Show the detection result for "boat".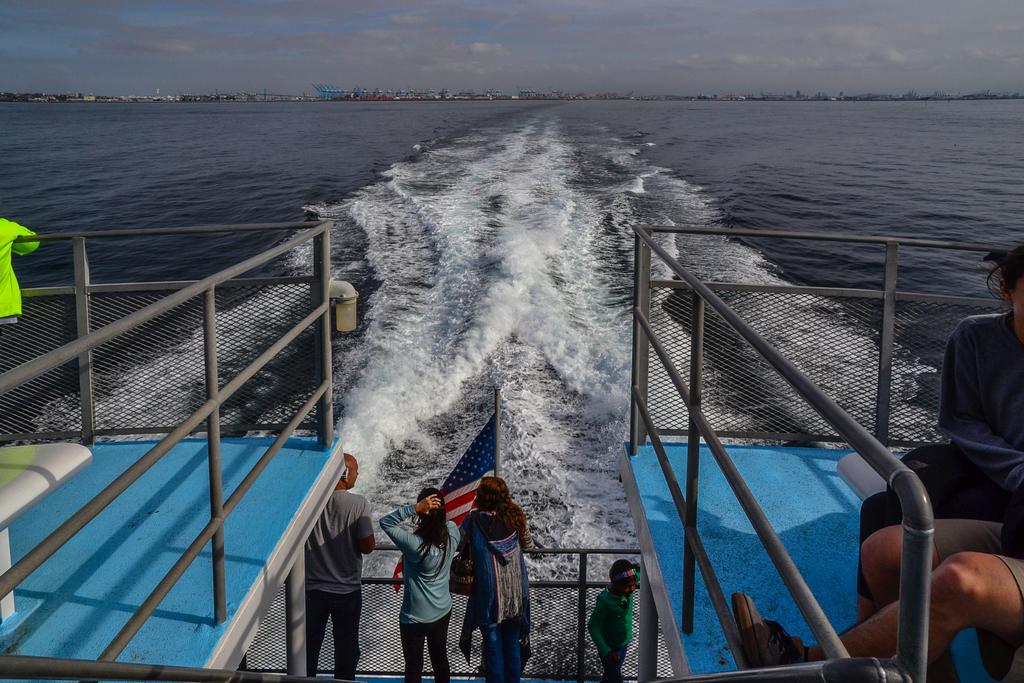
left=0, top=220, right=1023, bottom=682.
